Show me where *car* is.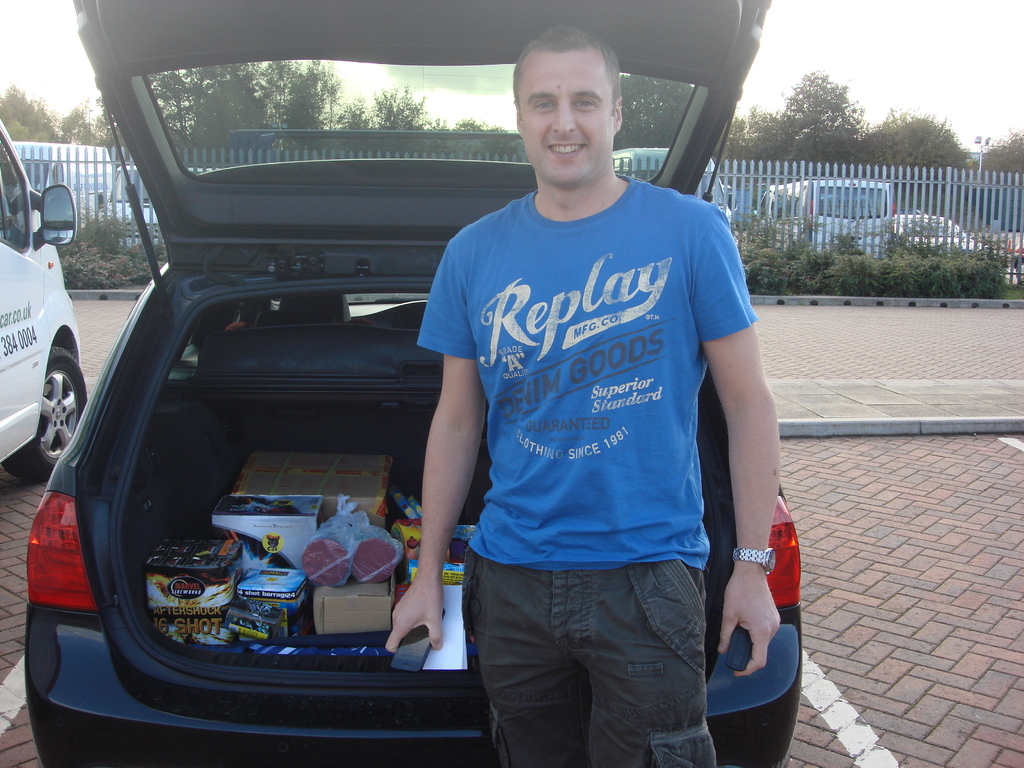
*car* is at Rect(890, 214, 985, 255).
